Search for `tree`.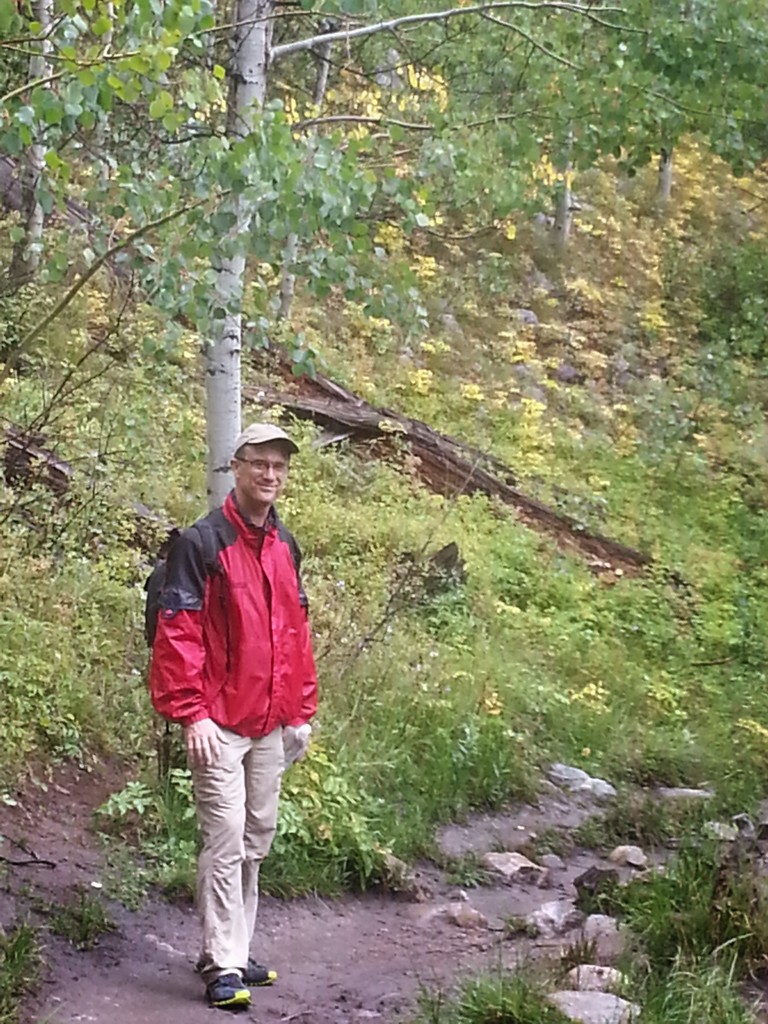
Found at <box>15,0,130,323</box>.
